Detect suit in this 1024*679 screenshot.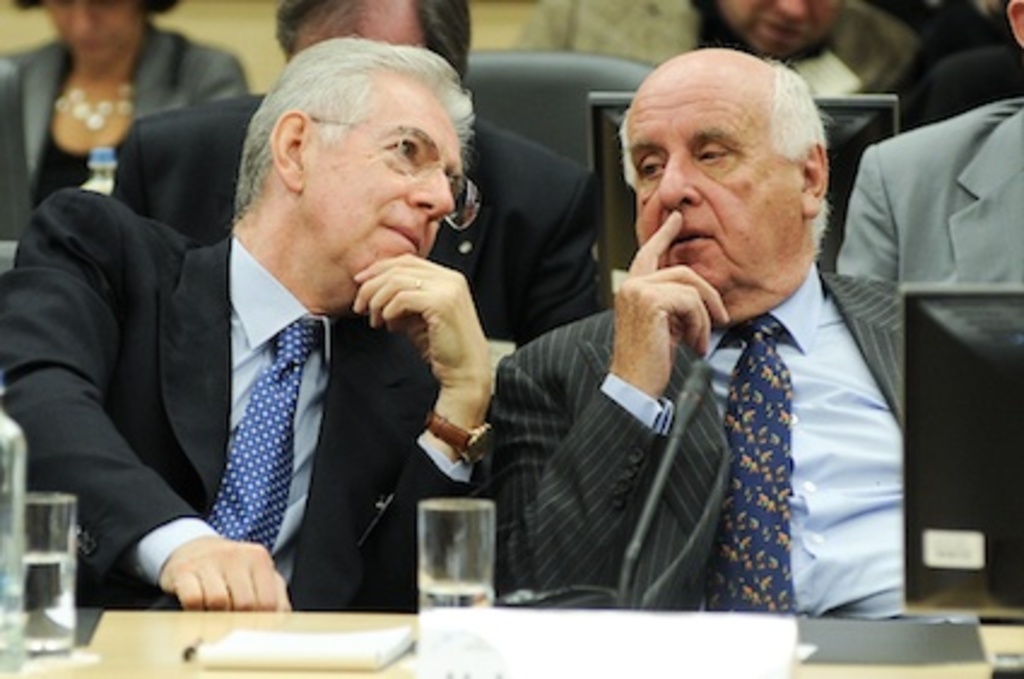
Detection: (left=831, top=91, right=1022, bottom=282).
